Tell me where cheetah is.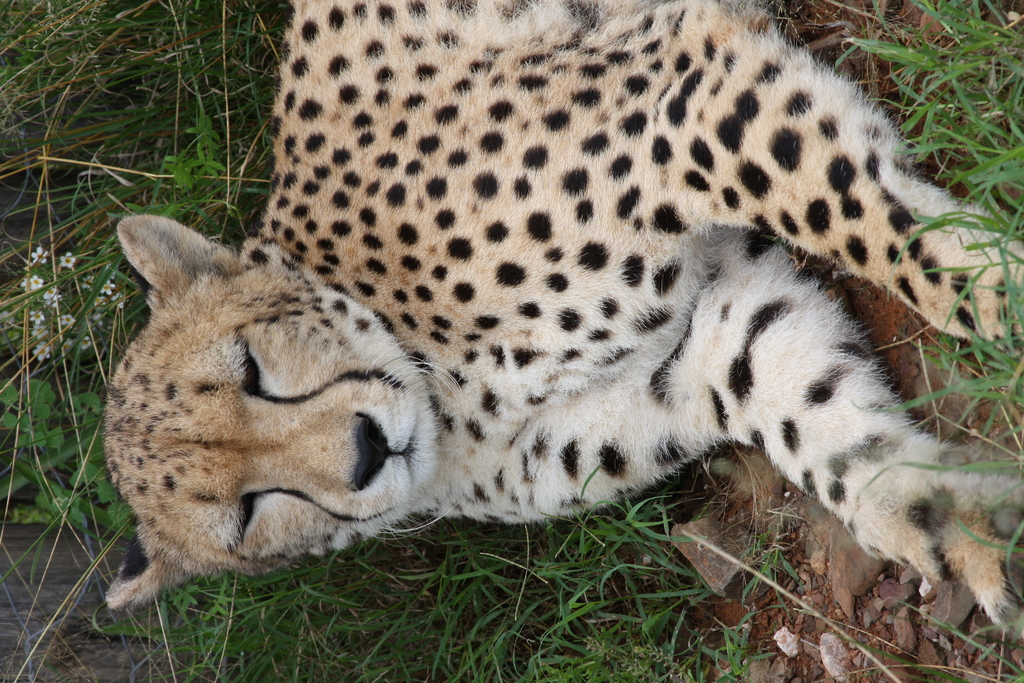
cheetah is at select_region(103, 0, 1023, 630).
